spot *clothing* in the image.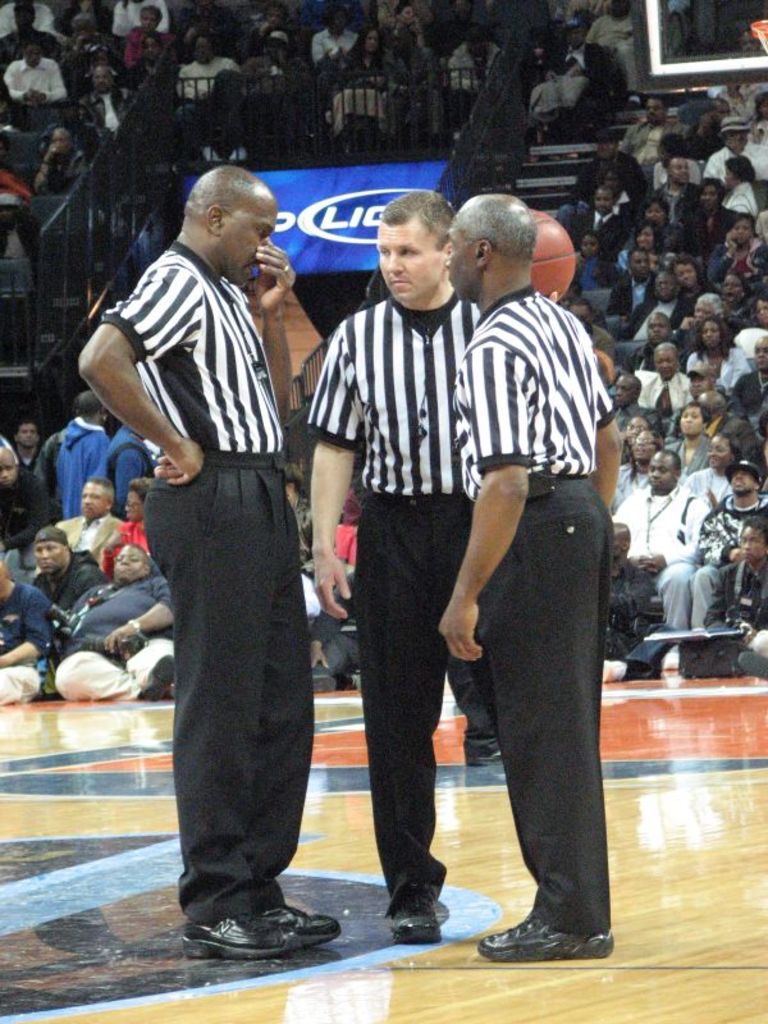
*clothing* found at 301,285,481,904.
